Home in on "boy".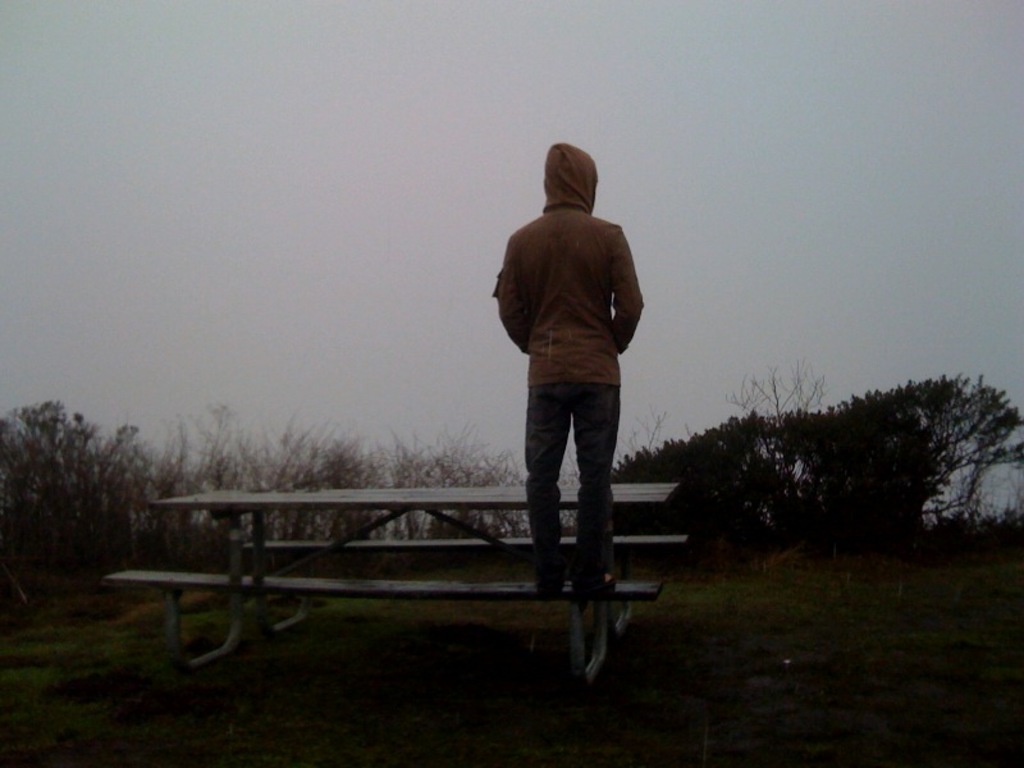
Homed in at {"x1": 467, "y1": 148, "x2": 682, "y2": 623}.
